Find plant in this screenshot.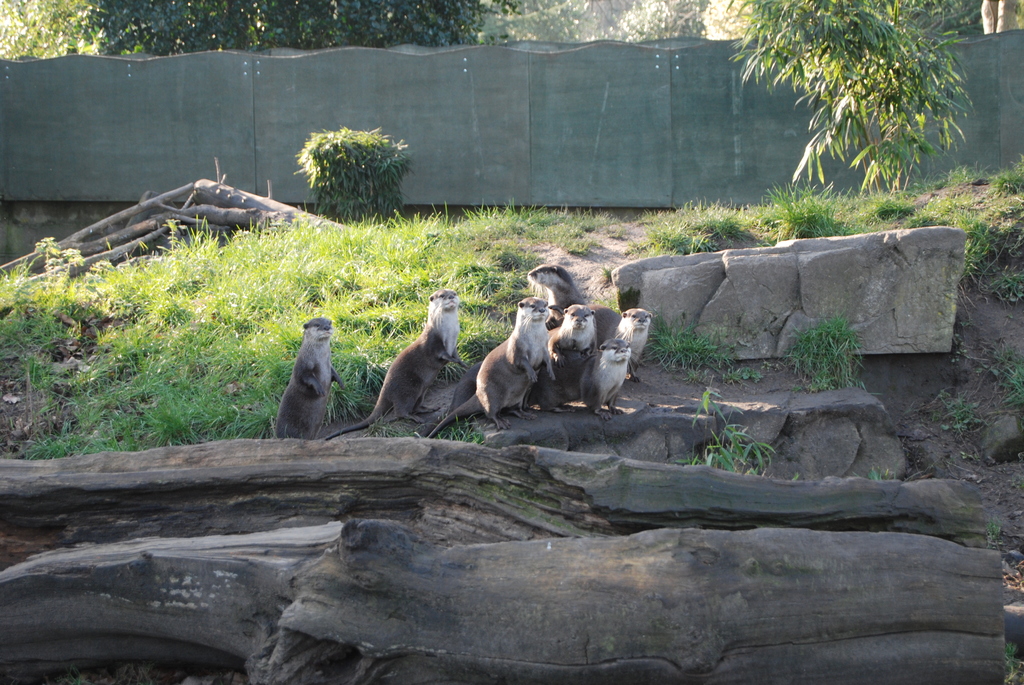
The bounding box for plant is (left=986, top=517, right=1005, bottom=542).
